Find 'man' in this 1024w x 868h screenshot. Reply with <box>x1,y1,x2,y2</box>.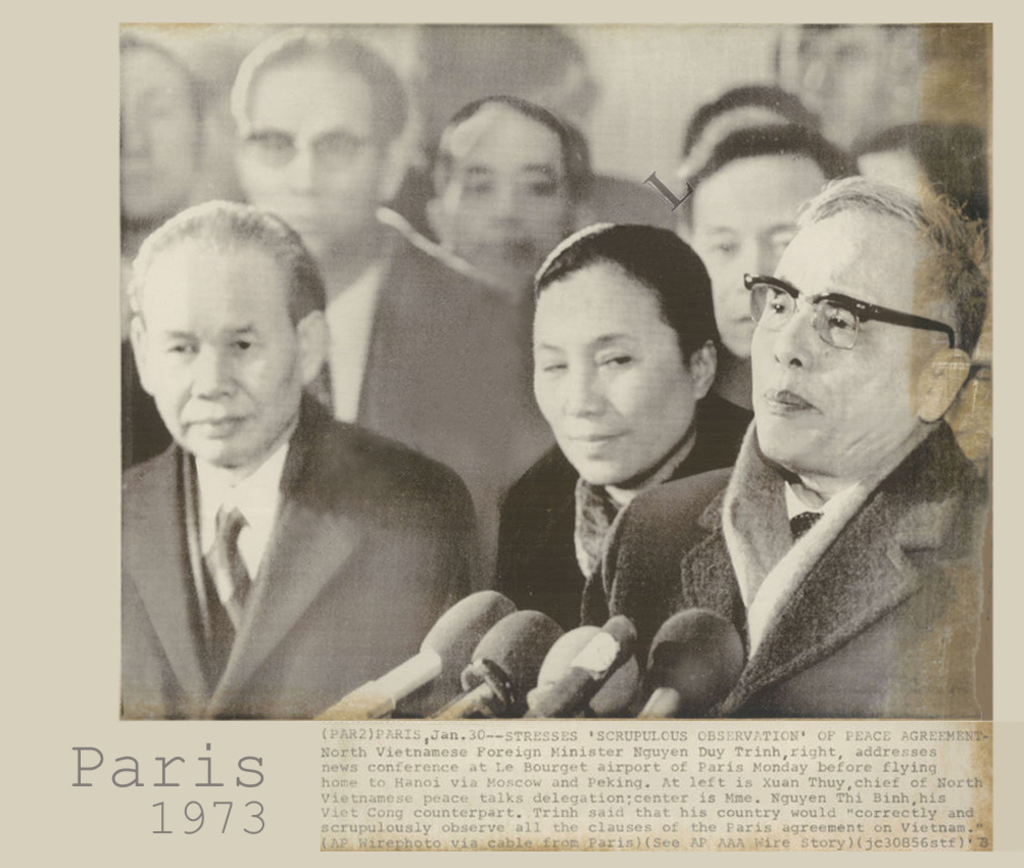
<box>681,120,857,408</box>.
